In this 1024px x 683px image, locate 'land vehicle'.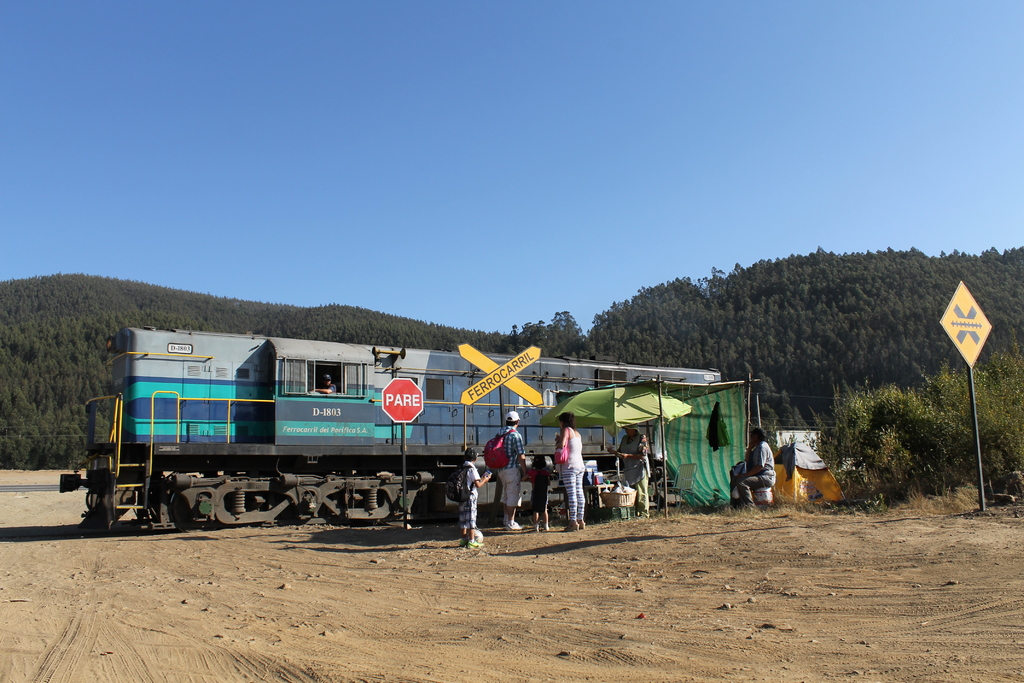
Bounding box: bbox(166, 344, 753, 541).
